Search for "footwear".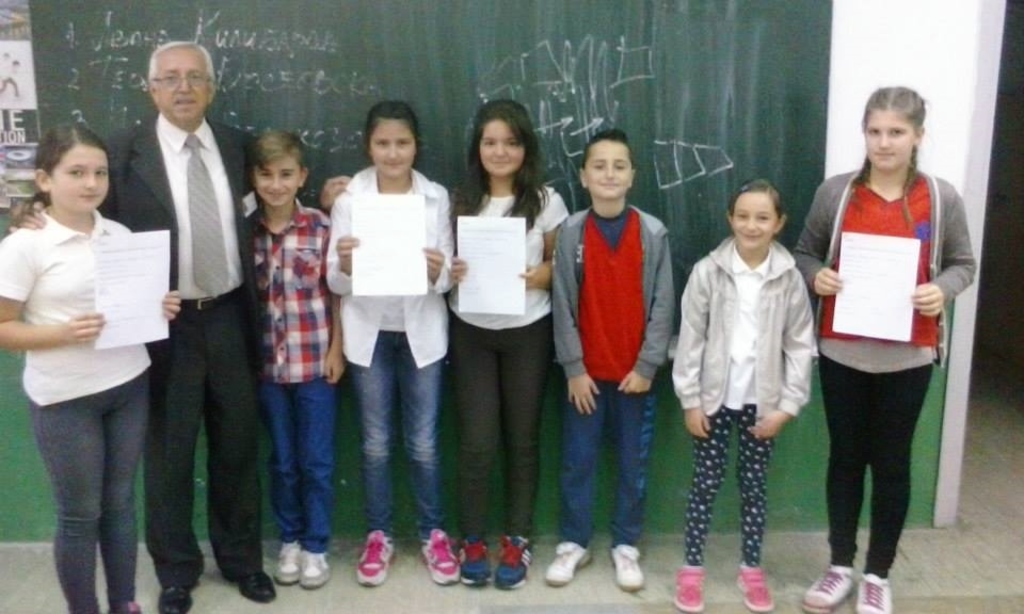
Found at [x1=543, y1=537, x2=594, y2=588].
